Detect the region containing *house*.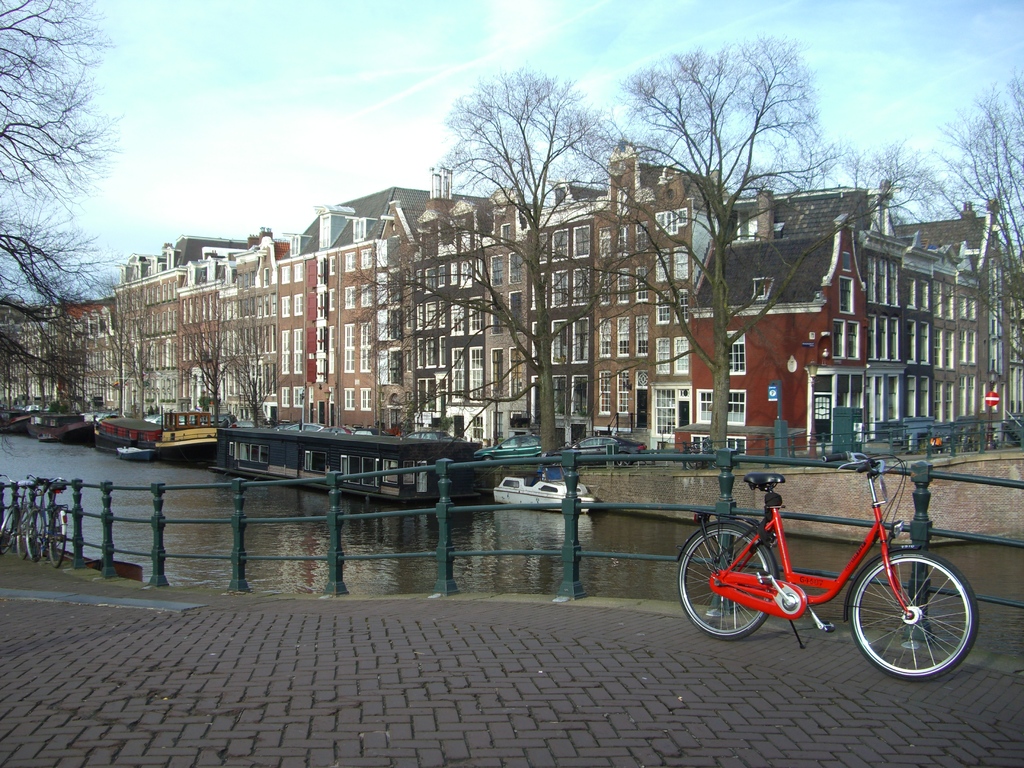
[x1=183, y1=223, x2=284, y2=428].
